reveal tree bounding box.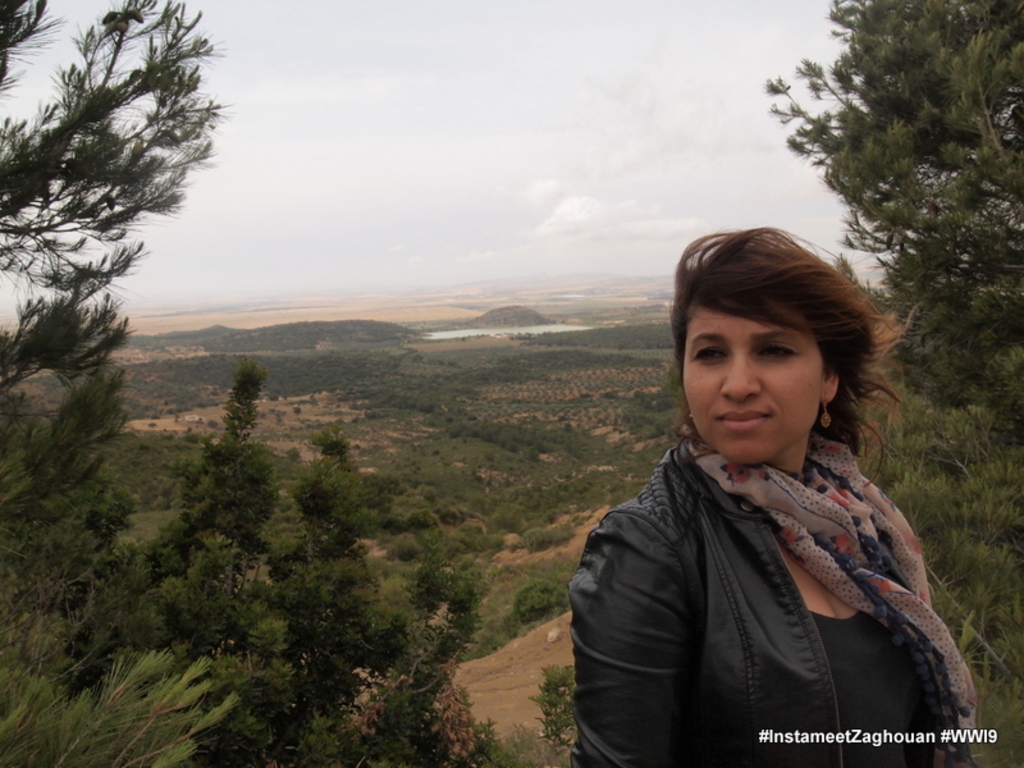
Revealed: <box>754,0,1023,484</box>.
